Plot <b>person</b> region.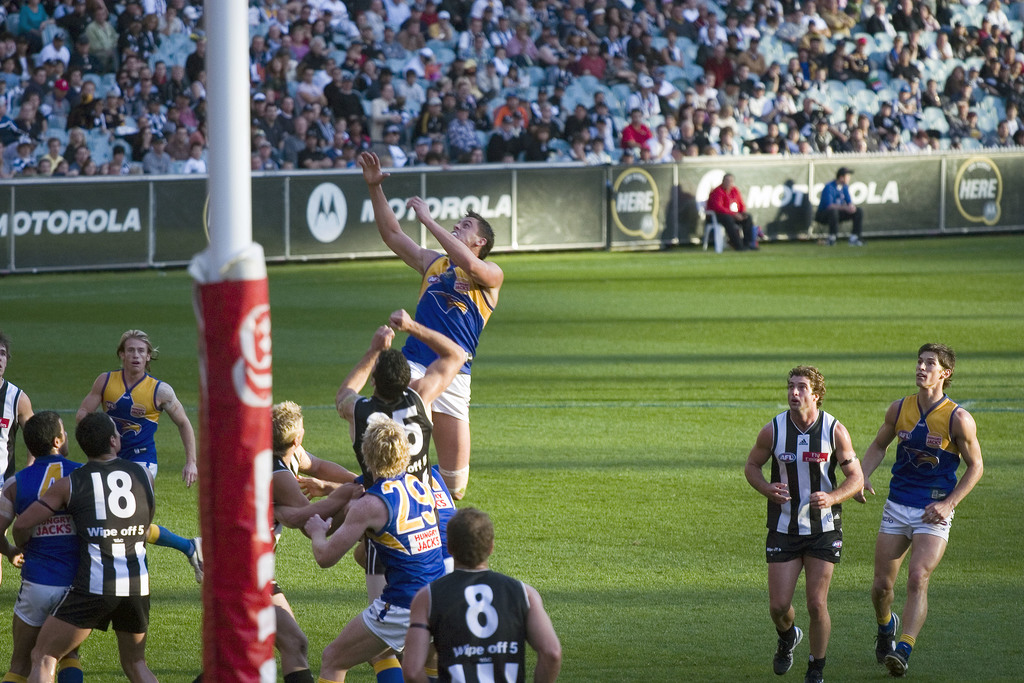
Plotted at bbox=(404, 506, 563, 682).
